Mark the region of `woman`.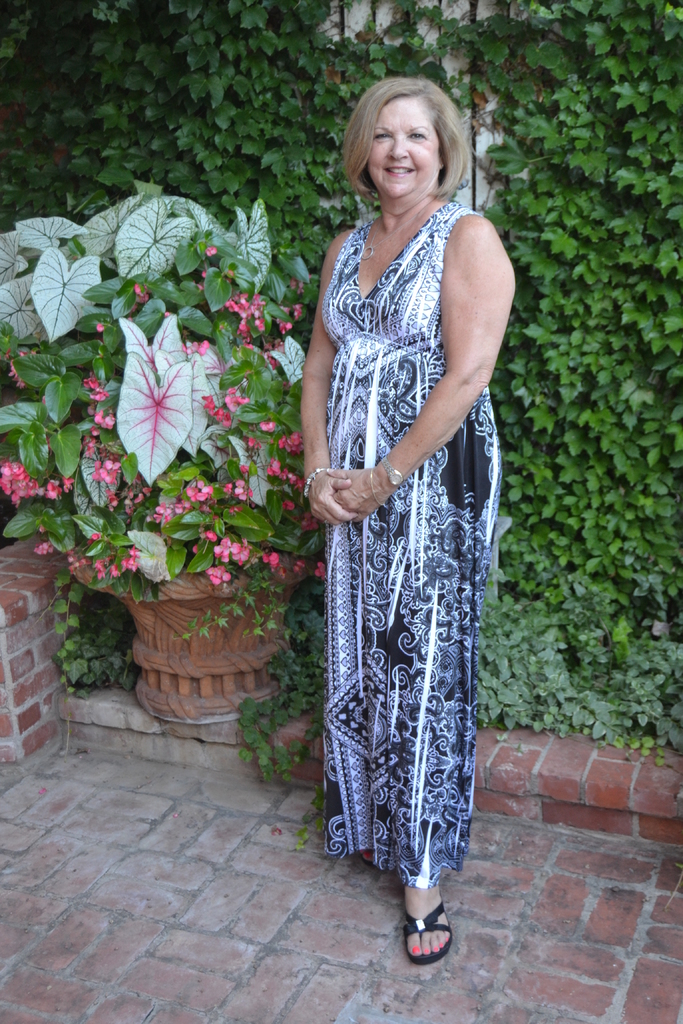
Region: (280, 54, 545, 957).
